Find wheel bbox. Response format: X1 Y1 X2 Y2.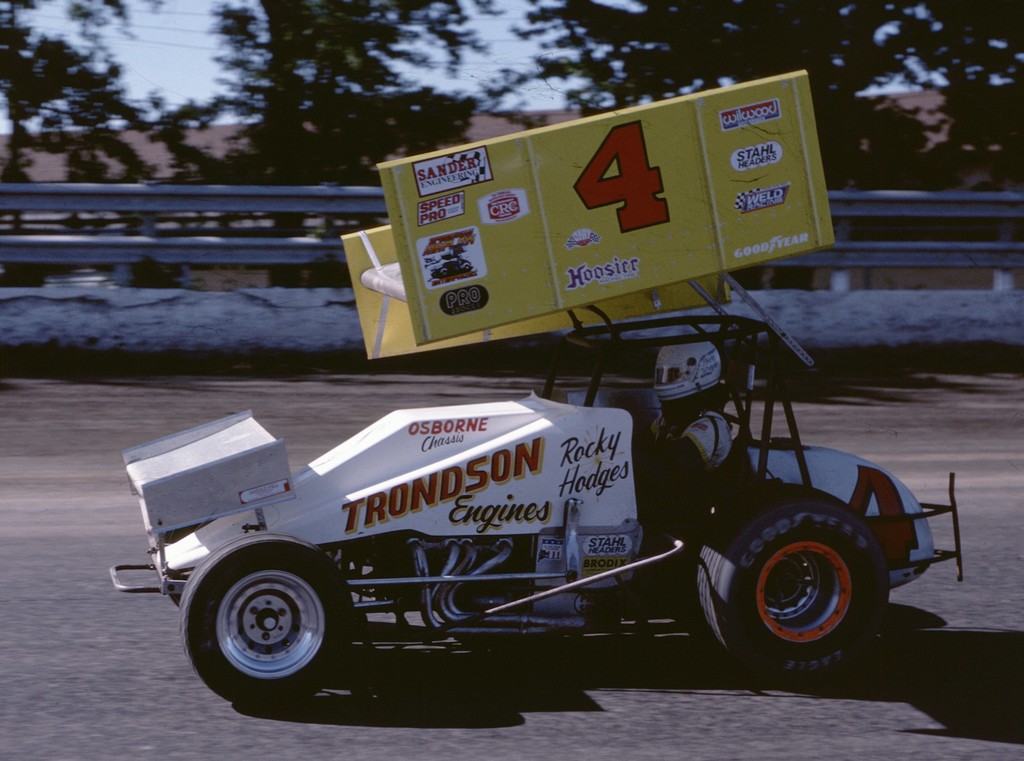
700 504 892 662.
